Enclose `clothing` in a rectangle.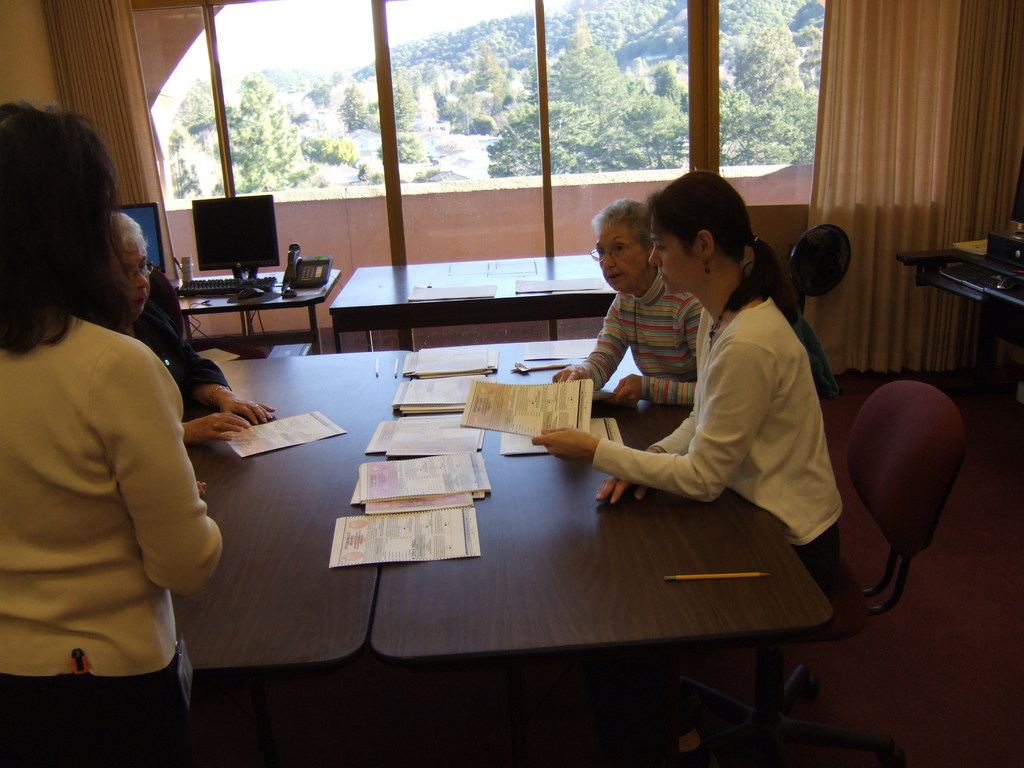
584:284:833:705.
